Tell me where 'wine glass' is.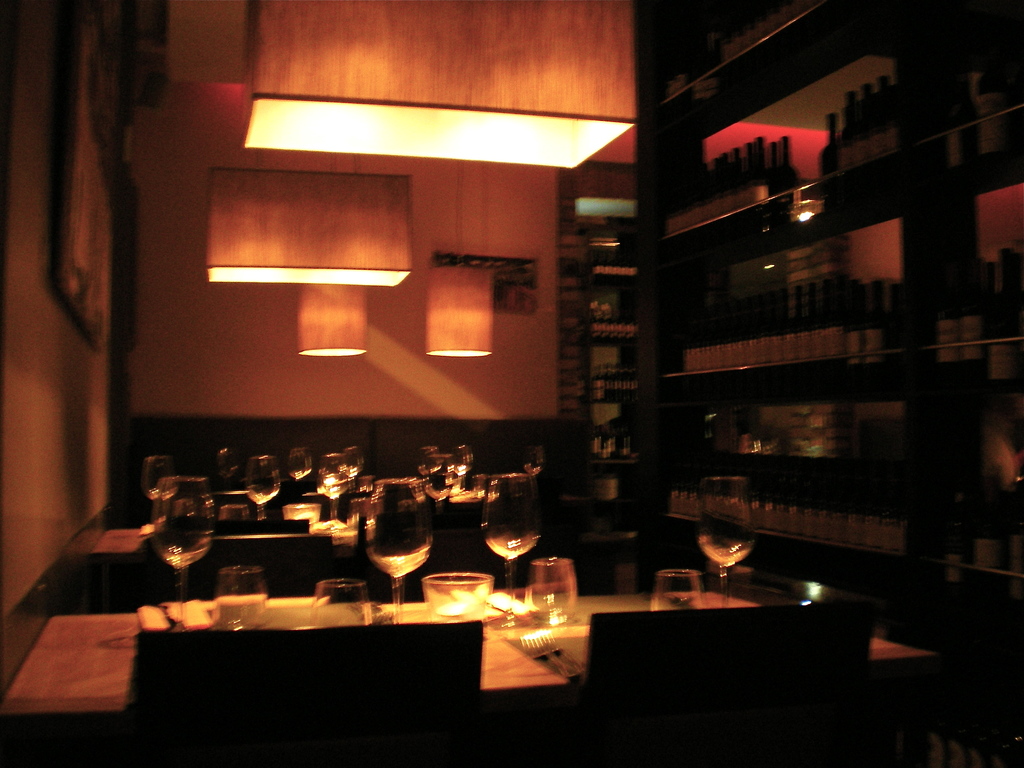
'wine glass' is at x1=424, y1=452, x2=455, y2=514.
